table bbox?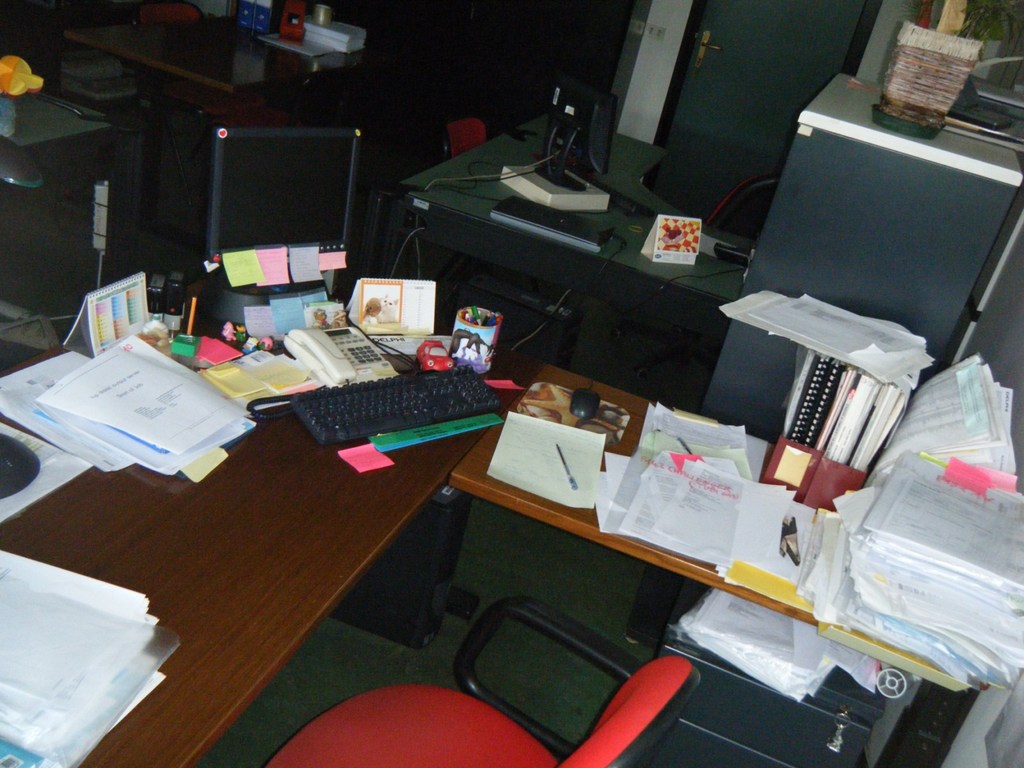
l=0, t=262, r=543, b=767
